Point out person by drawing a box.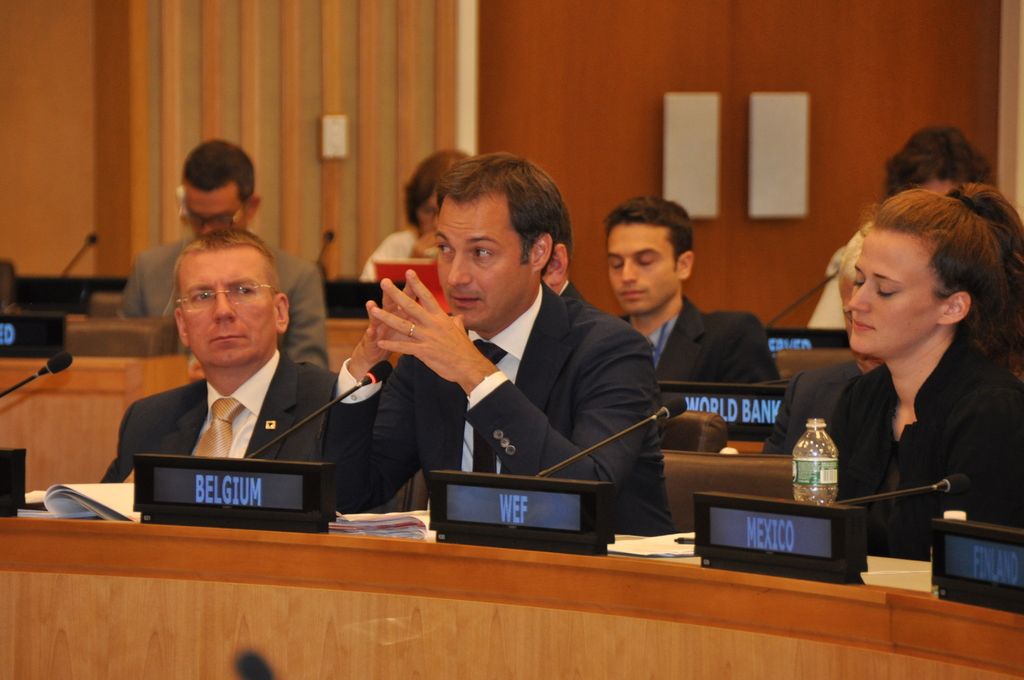
bbox=(317, 155, 678, 537).
